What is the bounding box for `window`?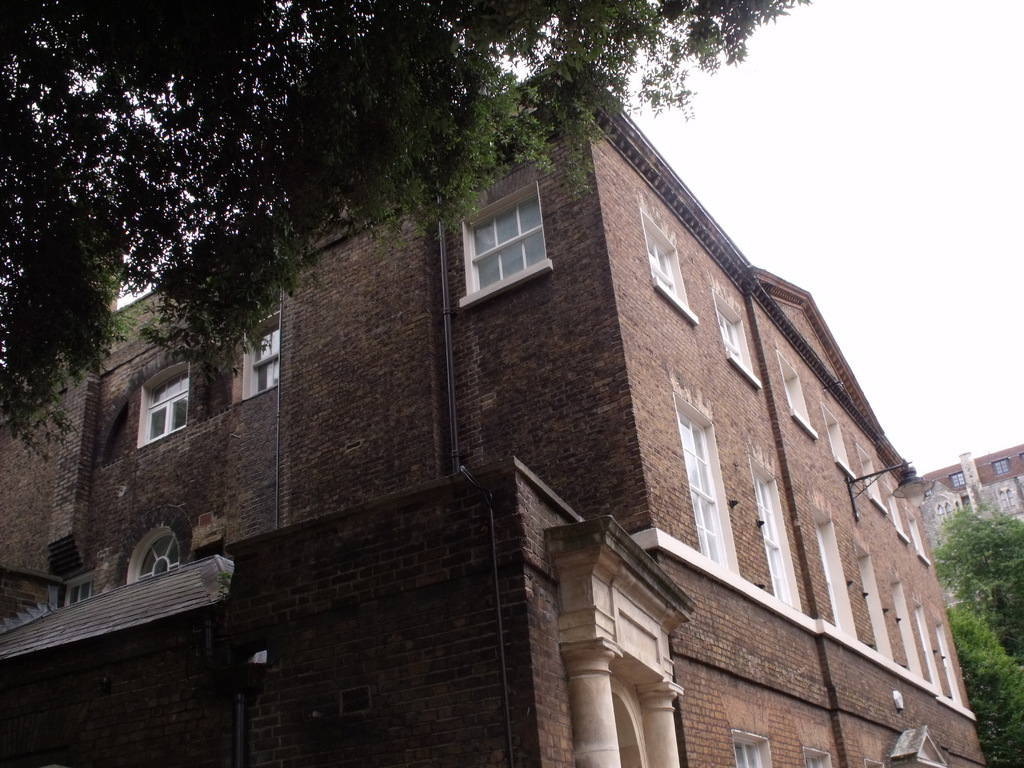
Rect(735, 743, 769, 767).
